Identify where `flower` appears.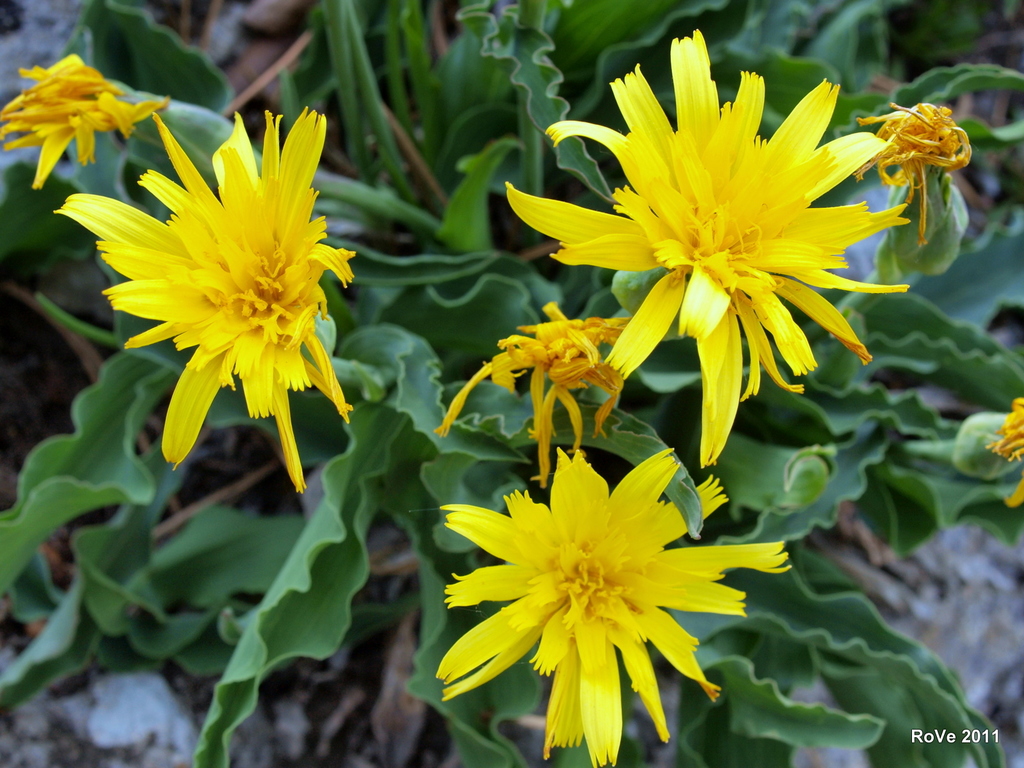
Appears at [x1=424, y1=300, x2=628, y2=485].
